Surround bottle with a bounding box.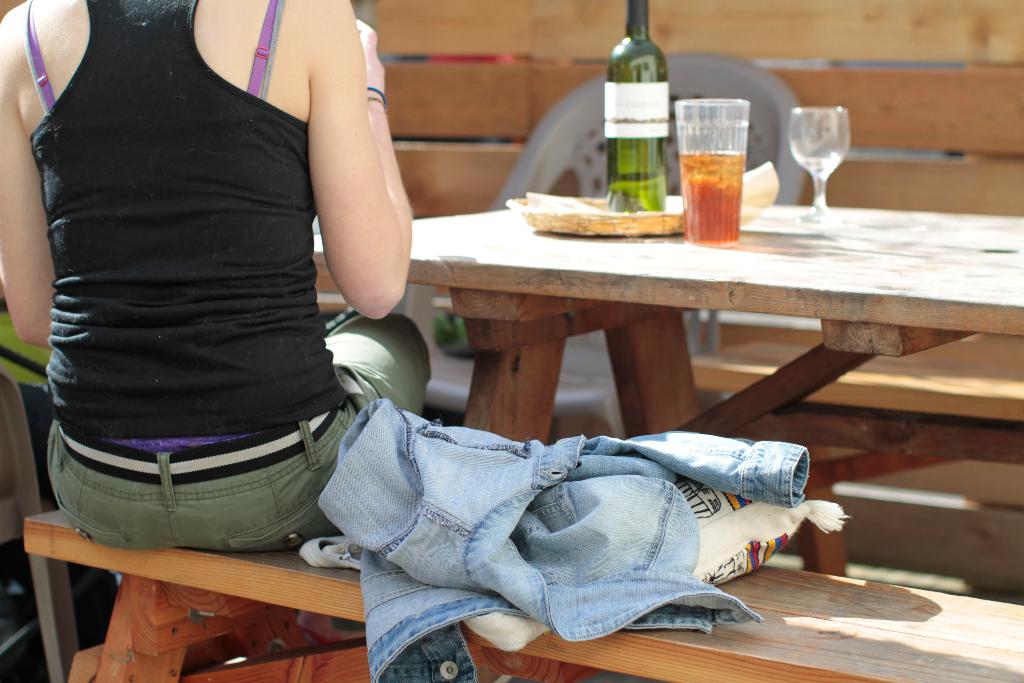
(x1=596, y1=0, x2=679, y2=217).
